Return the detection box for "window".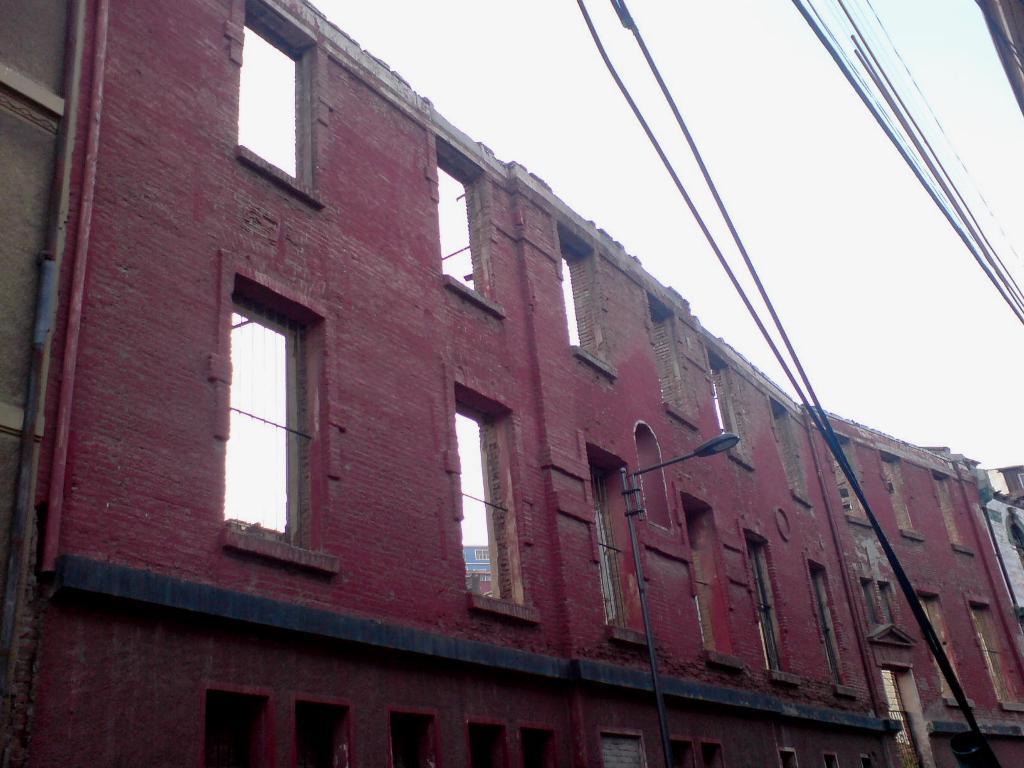
x1=908, y1=591, x2=982, y2=711.
